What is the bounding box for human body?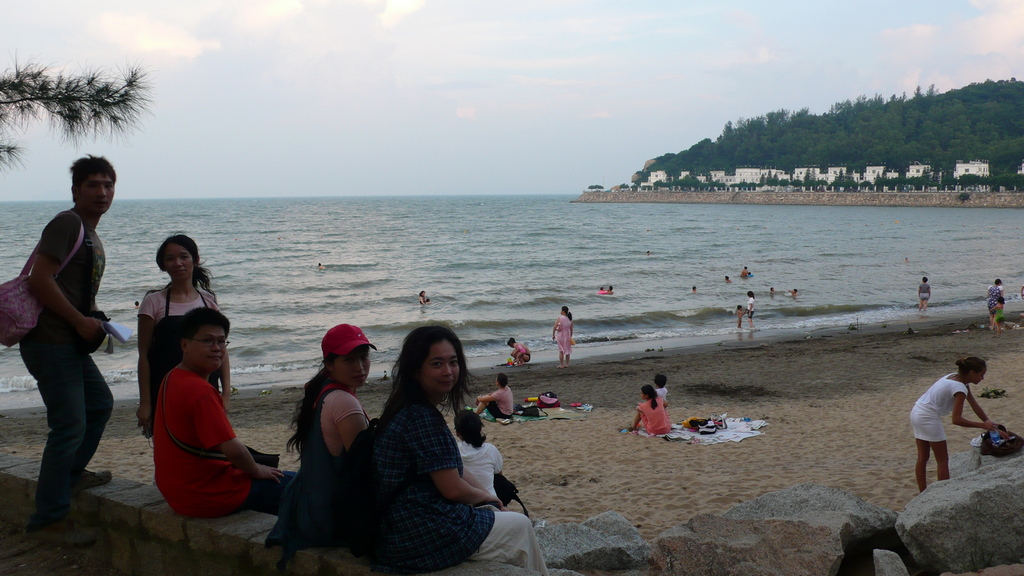
rect(921, 355, 1002, 490).
